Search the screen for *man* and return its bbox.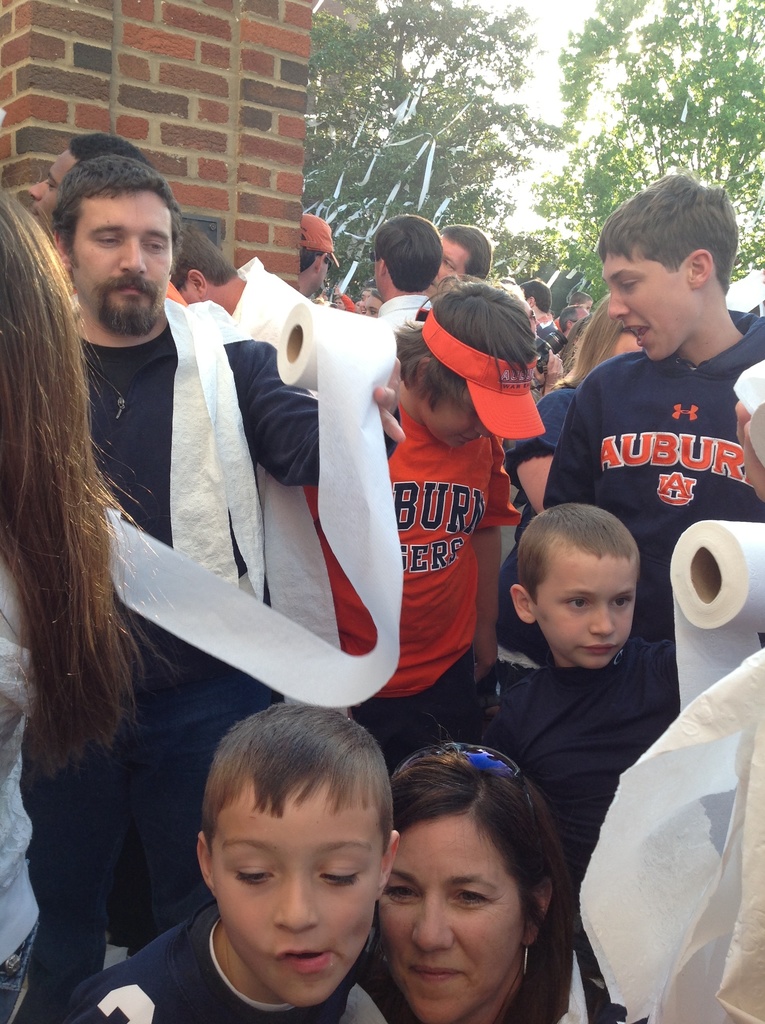
Found: (372, 211, 435, 330).
